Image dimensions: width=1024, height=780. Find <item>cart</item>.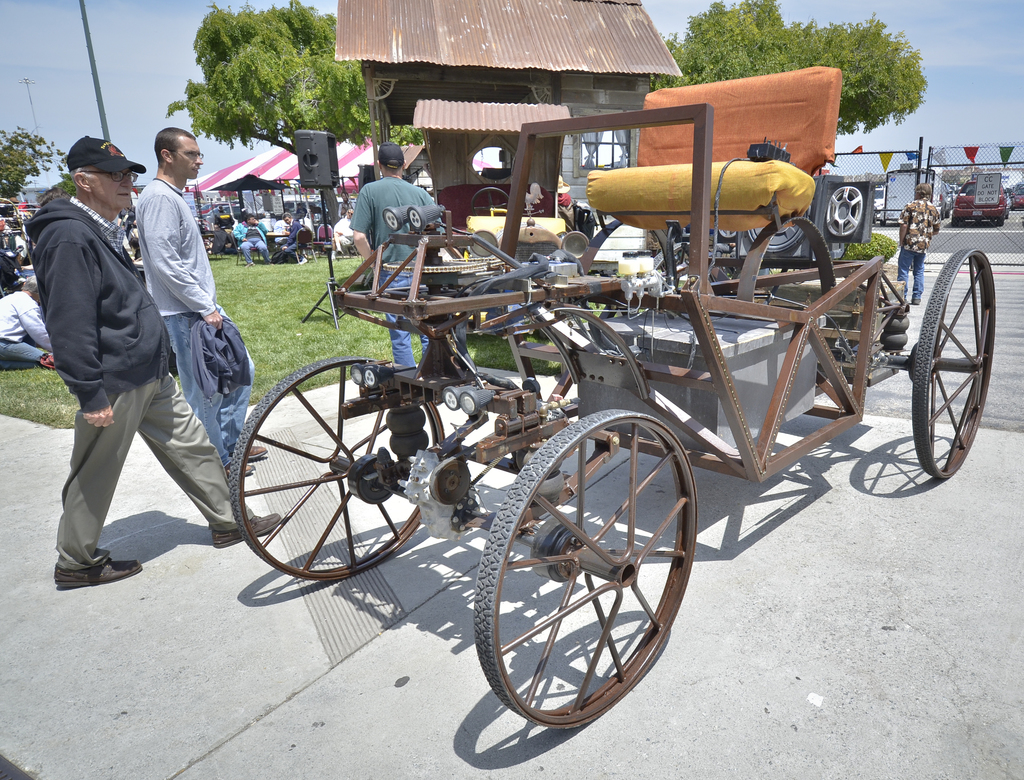
(230,63,997,733).
